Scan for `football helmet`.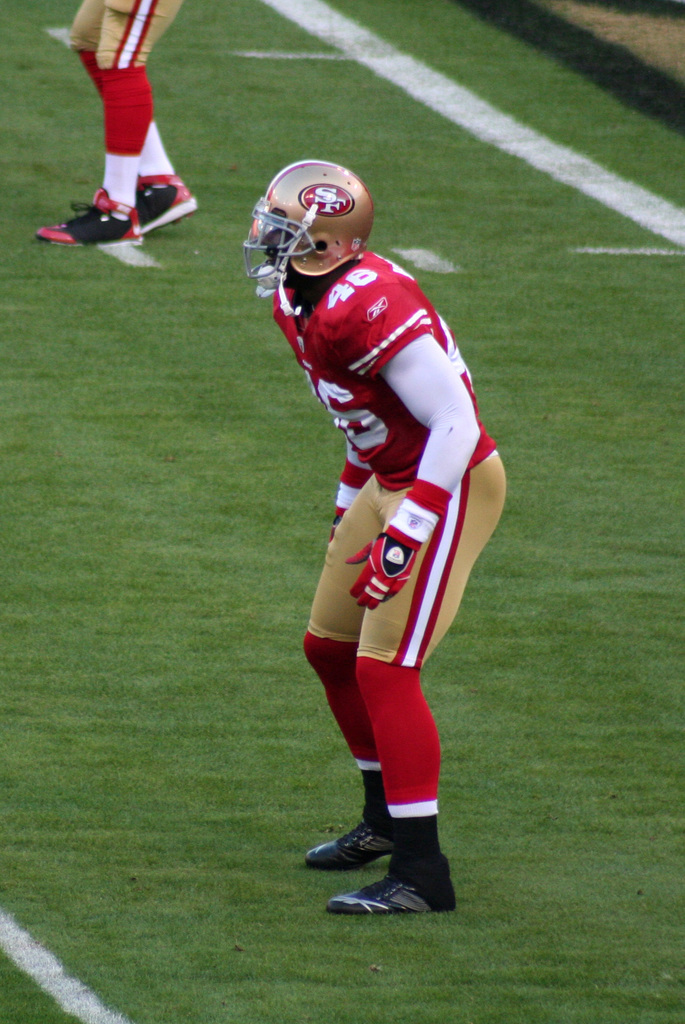
Scan result: (left=242, top=143, right=384, bottom=291).
